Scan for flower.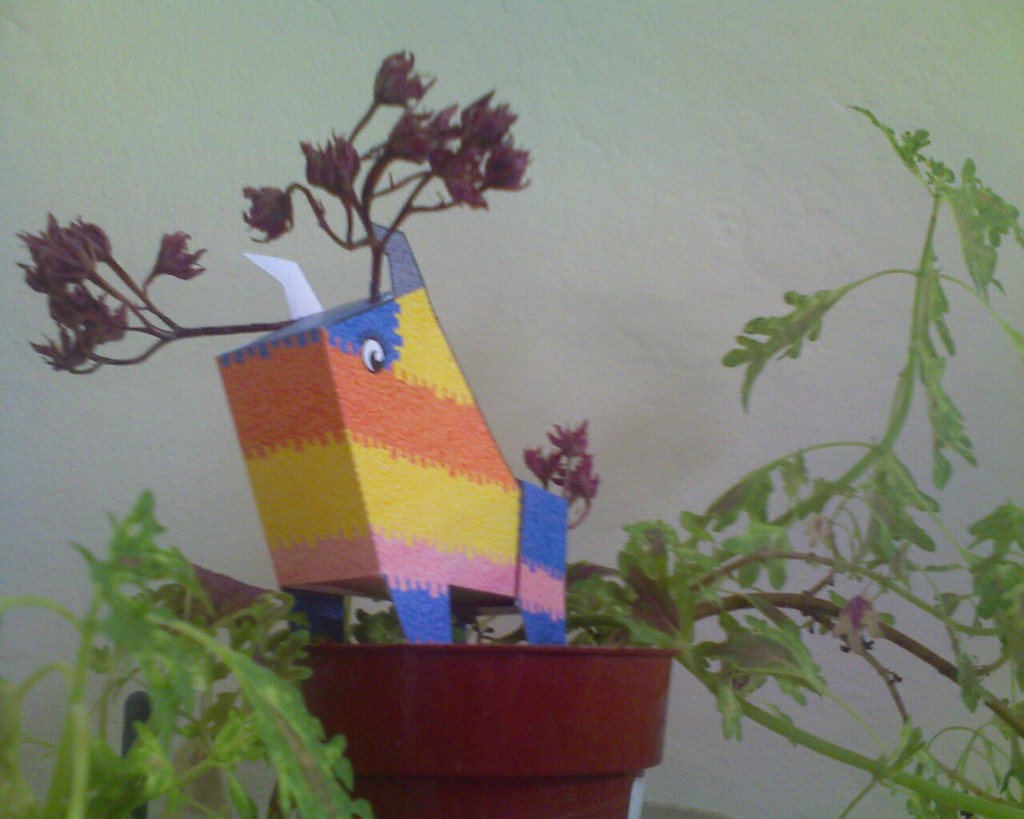
Scan result: select_region(301, 129, 367, 186).
